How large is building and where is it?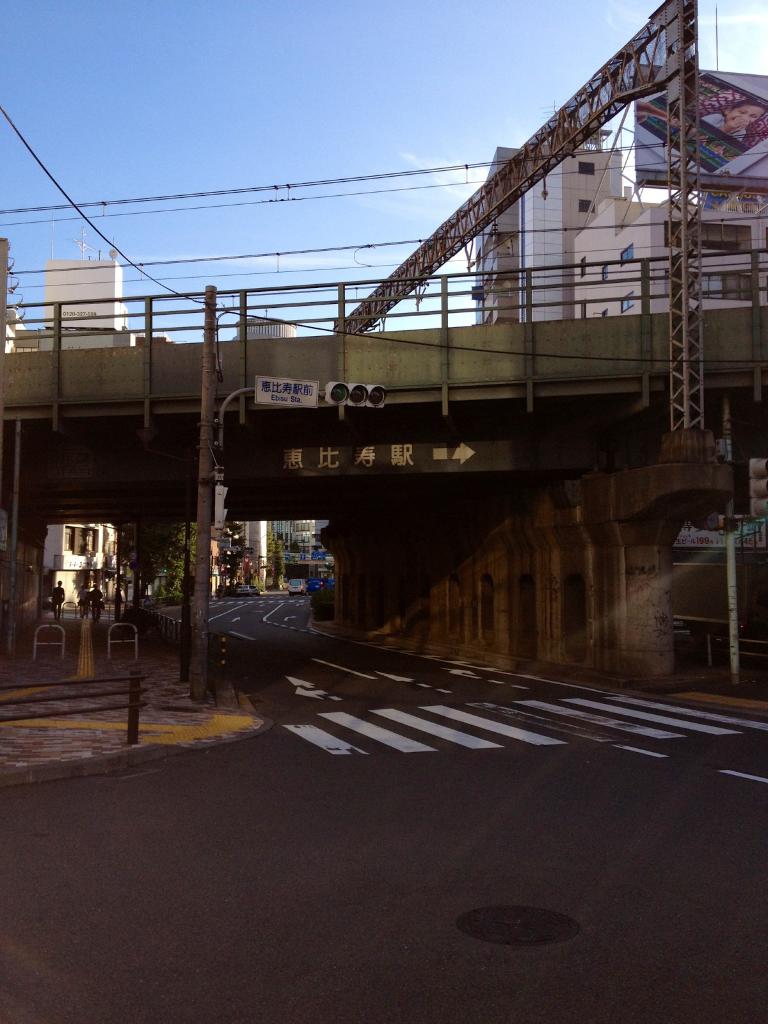
Bounding box: 471/128/767/319.
